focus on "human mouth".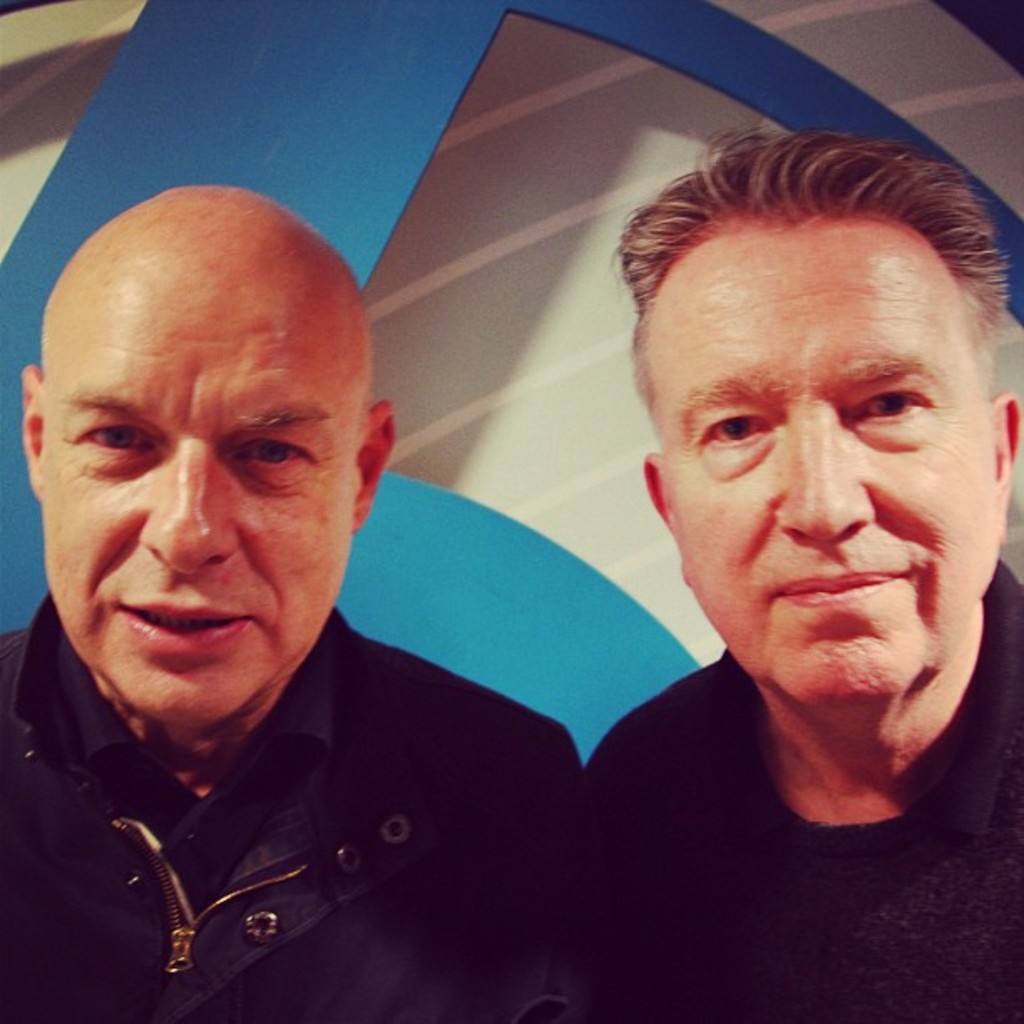
Focused at {"left": 778, "top": 569, "right": 910, "bottom": 607}.
